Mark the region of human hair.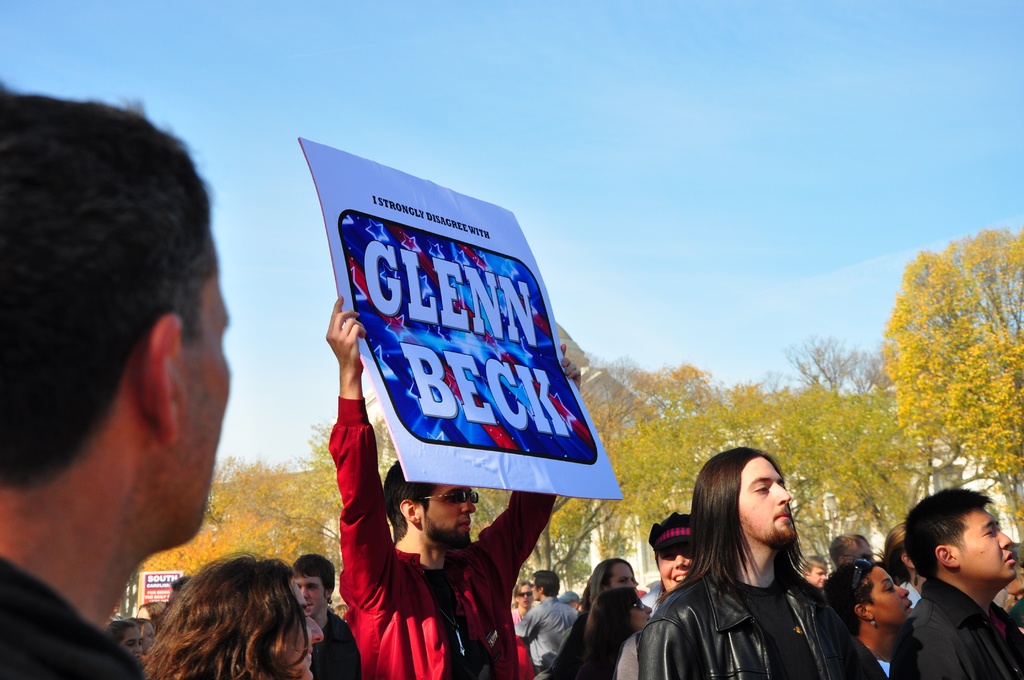
Region: [532, 570, 561, 600].
